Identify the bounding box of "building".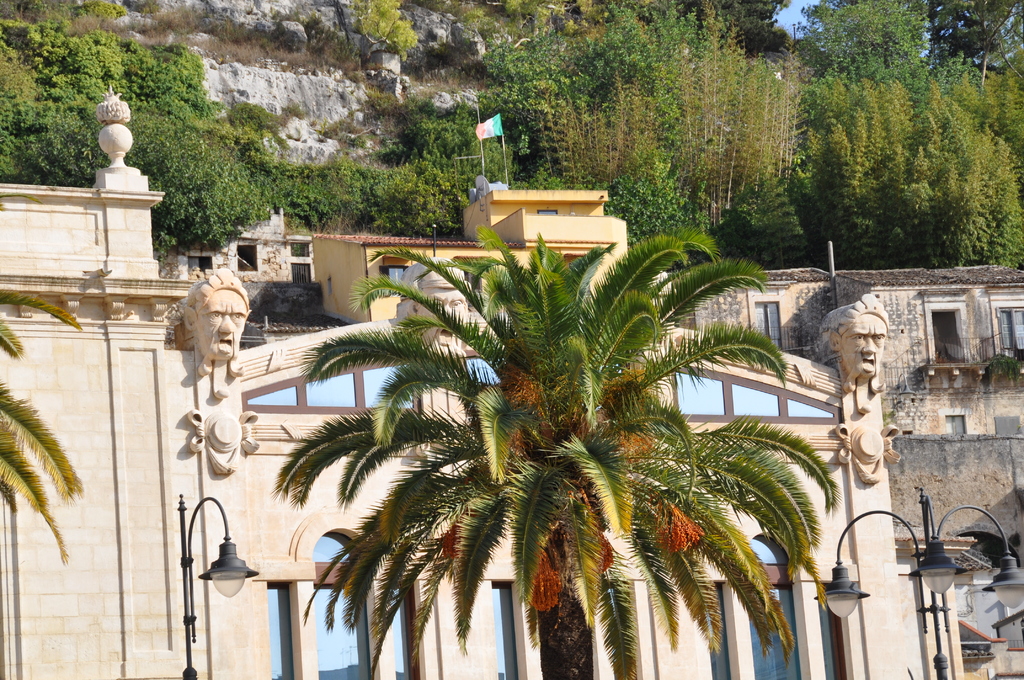
locate(668, 237, 1023, 679).
